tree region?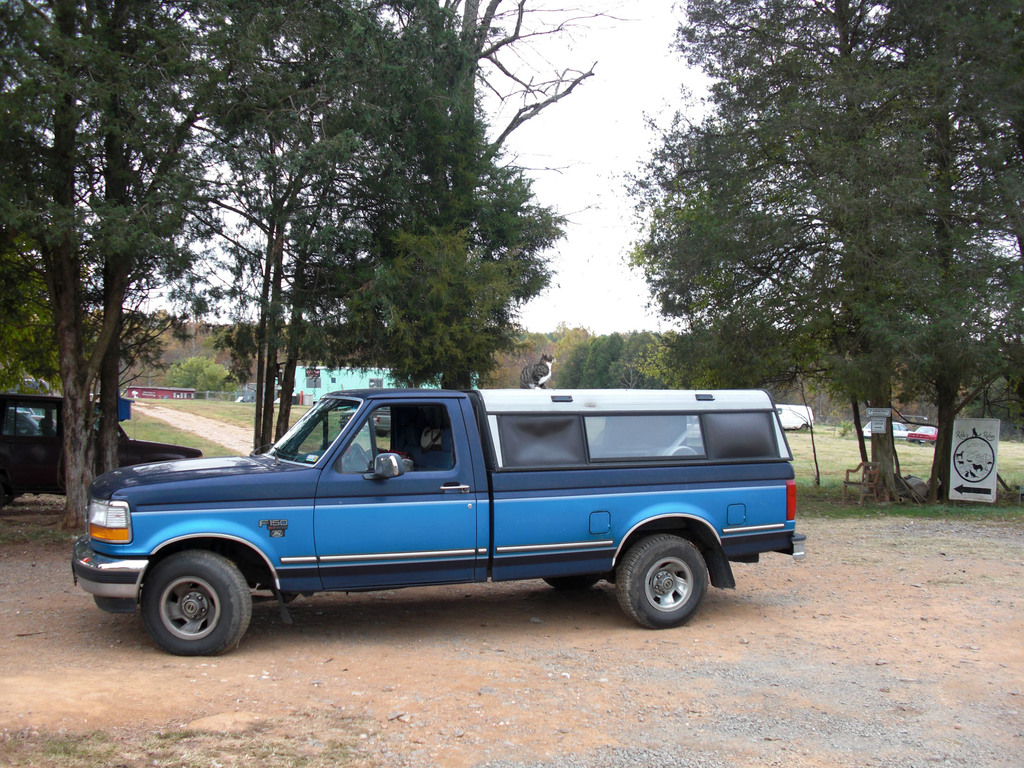
155:355:199:383
